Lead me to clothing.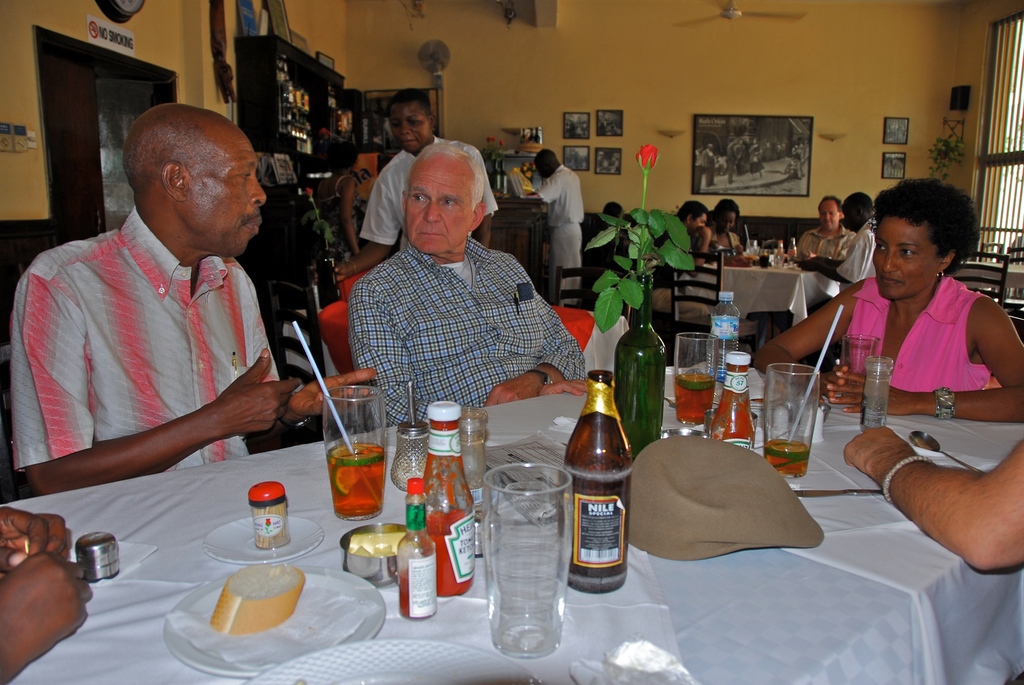
Lead to box(536, 166, 588, 301).
